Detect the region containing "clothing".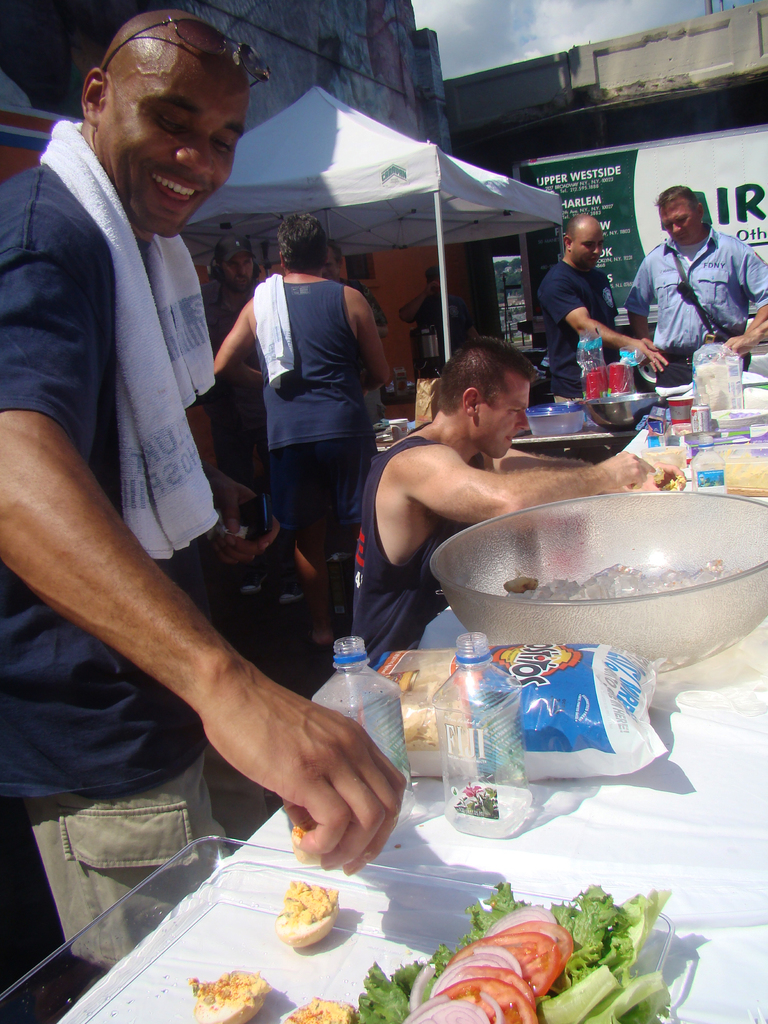
detection(348, 278, 388, 426).
